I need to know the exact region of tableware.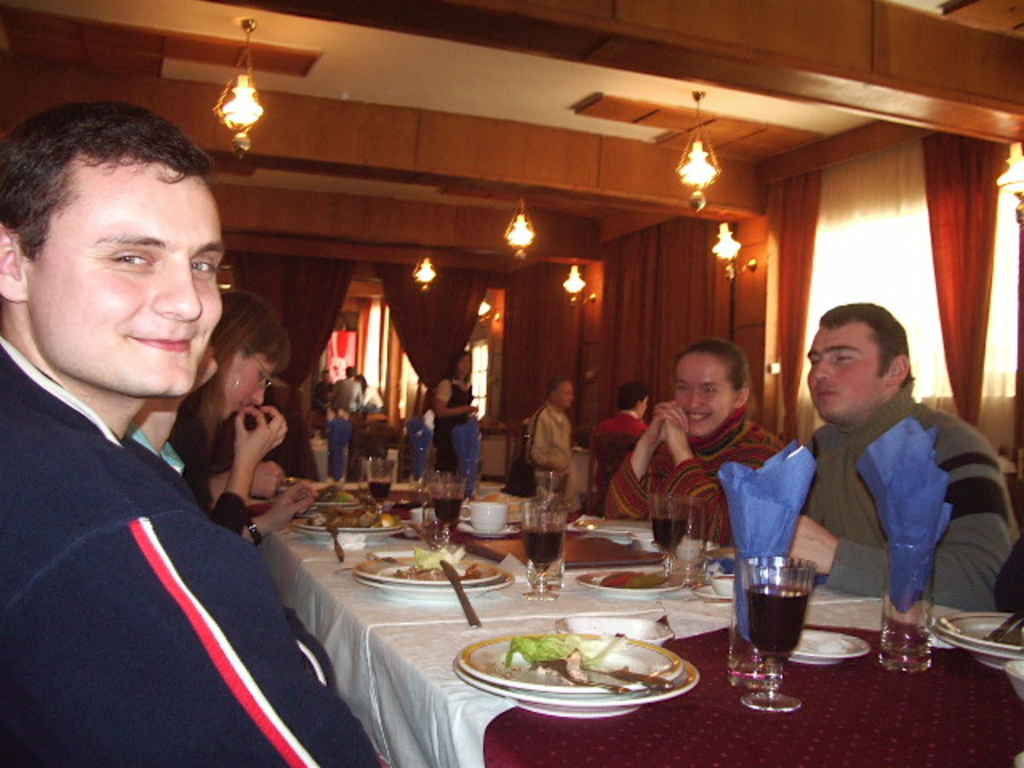
Region: pyautogui.locateOnScreen(362, 565, 534, 592).
